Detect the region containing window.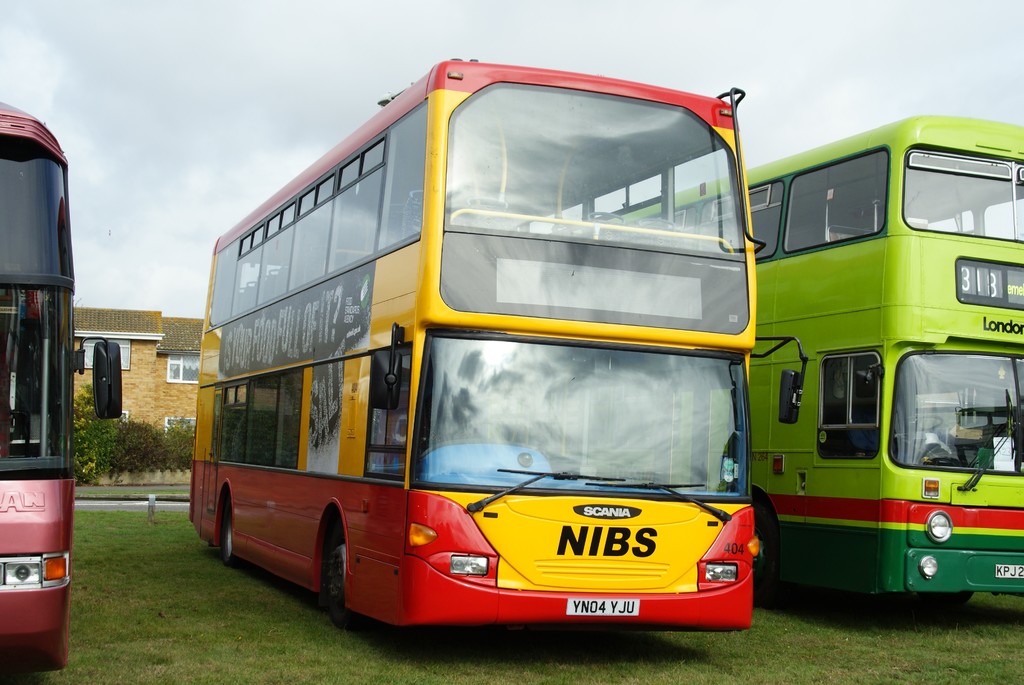
{"left": 122, "top": 407, "right": 130, "bottom": 418}.
